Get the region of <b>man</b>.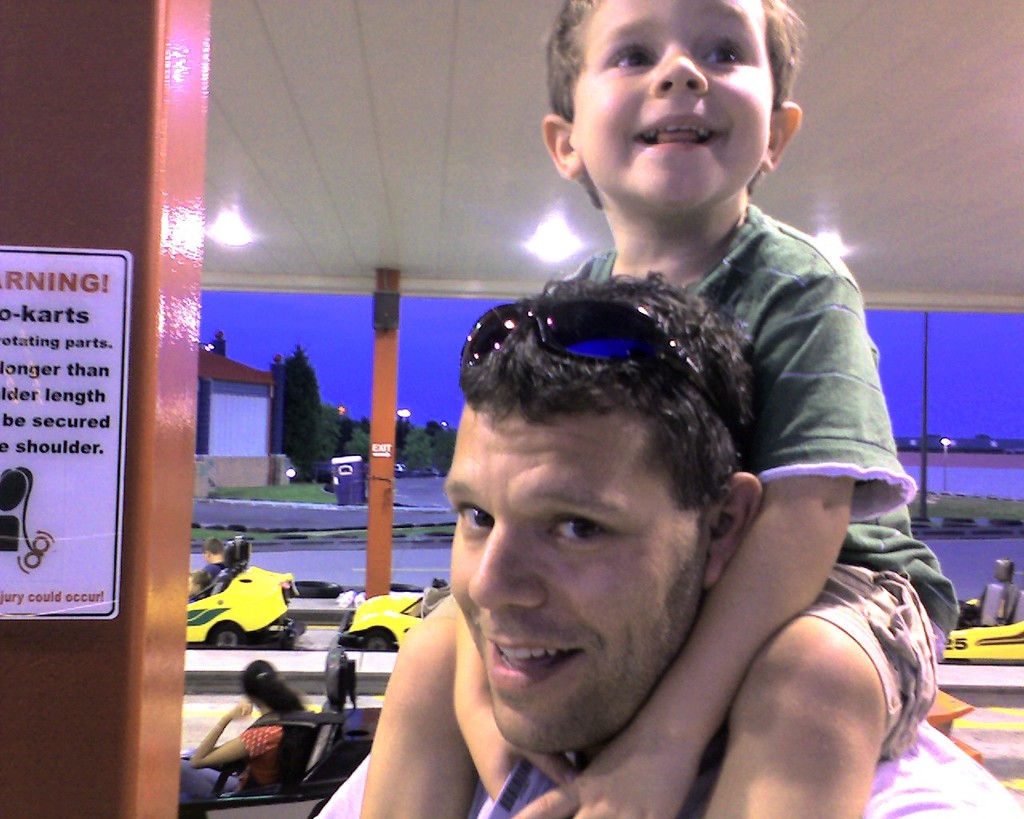
[314,266,1023,818].
